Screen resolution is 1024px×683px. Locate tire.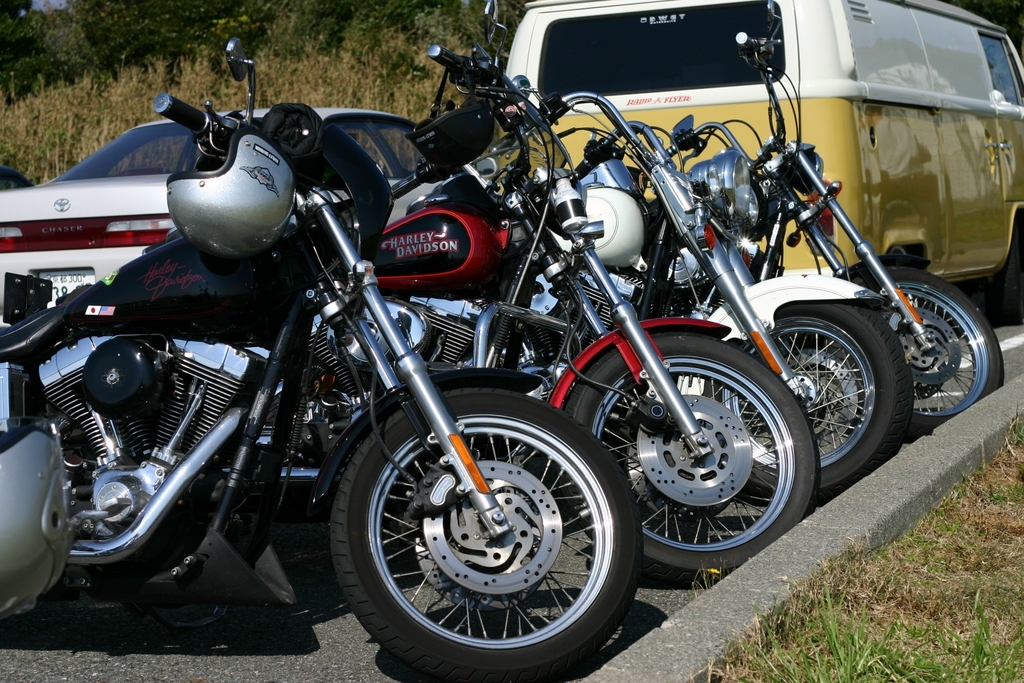
<region>335, 408, 623, 667</region>.
